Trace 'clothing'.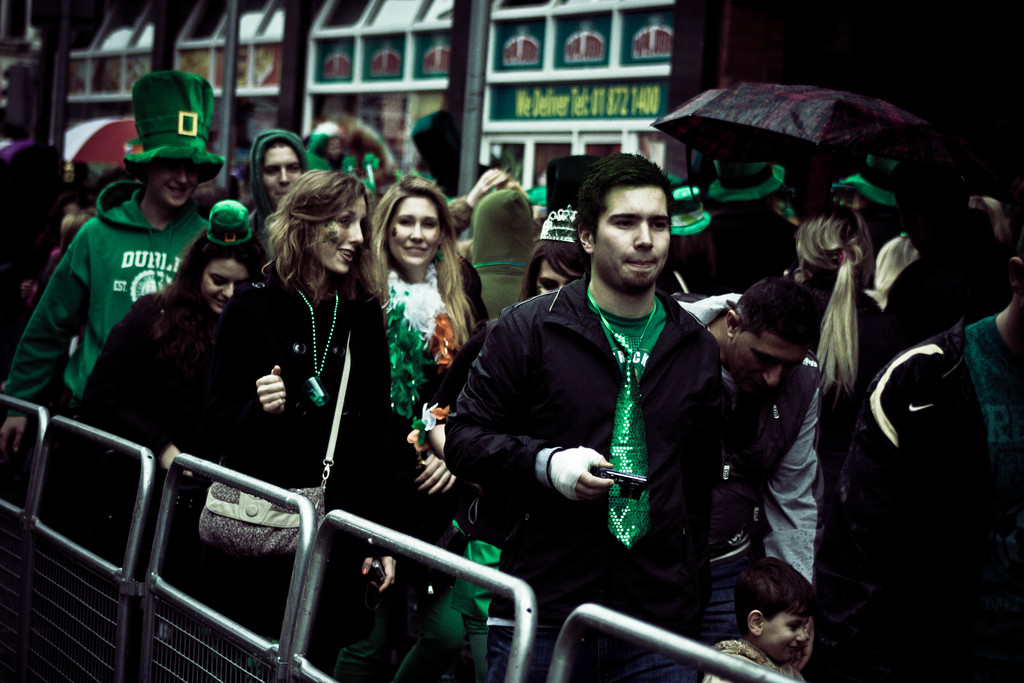
Traced to <bbox>884, 206, 1000, 354</bbox>.
